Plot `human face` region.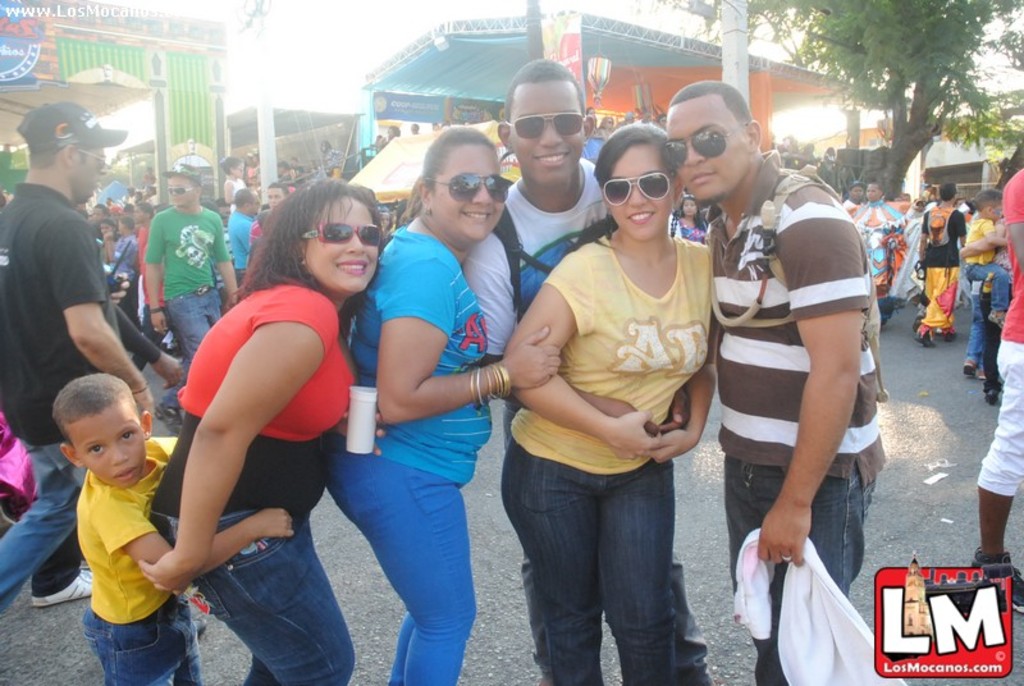
Plotted at (left=666, top=105, right=749, bottom=200).
